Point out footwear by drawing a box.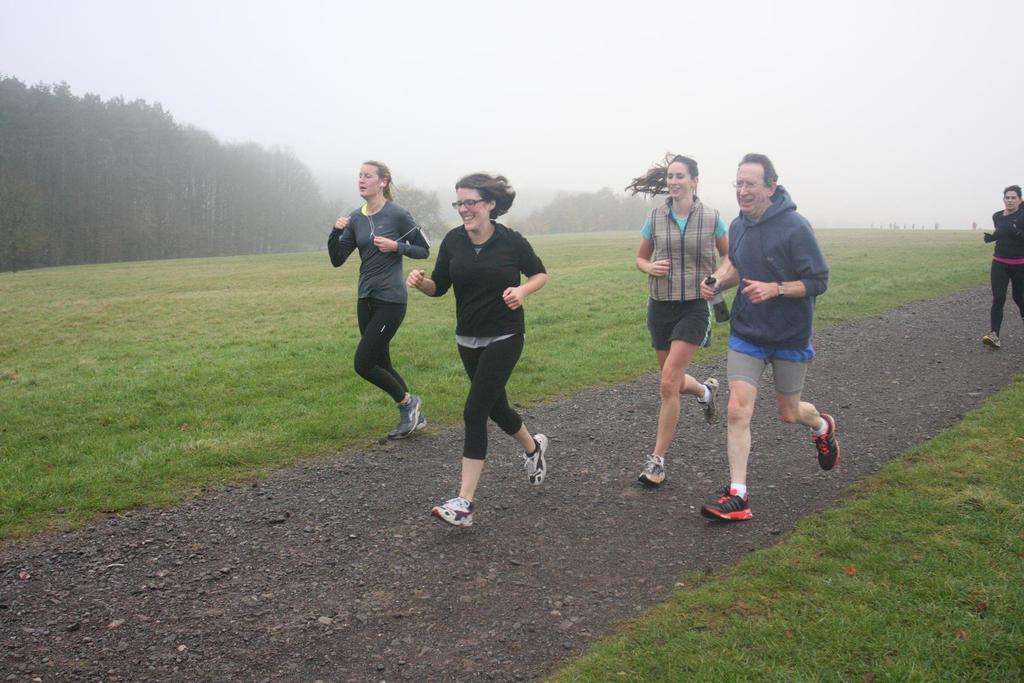
box=[398, 394, 422, 436].
